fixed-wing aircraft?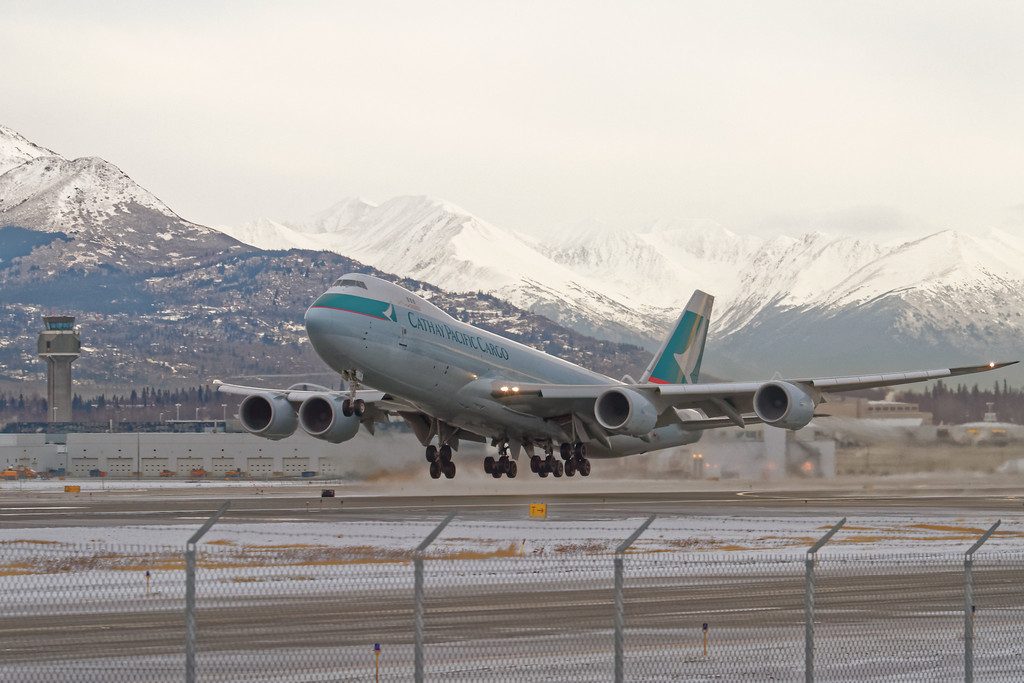
bbox=[210, 270, 1014, 477]
